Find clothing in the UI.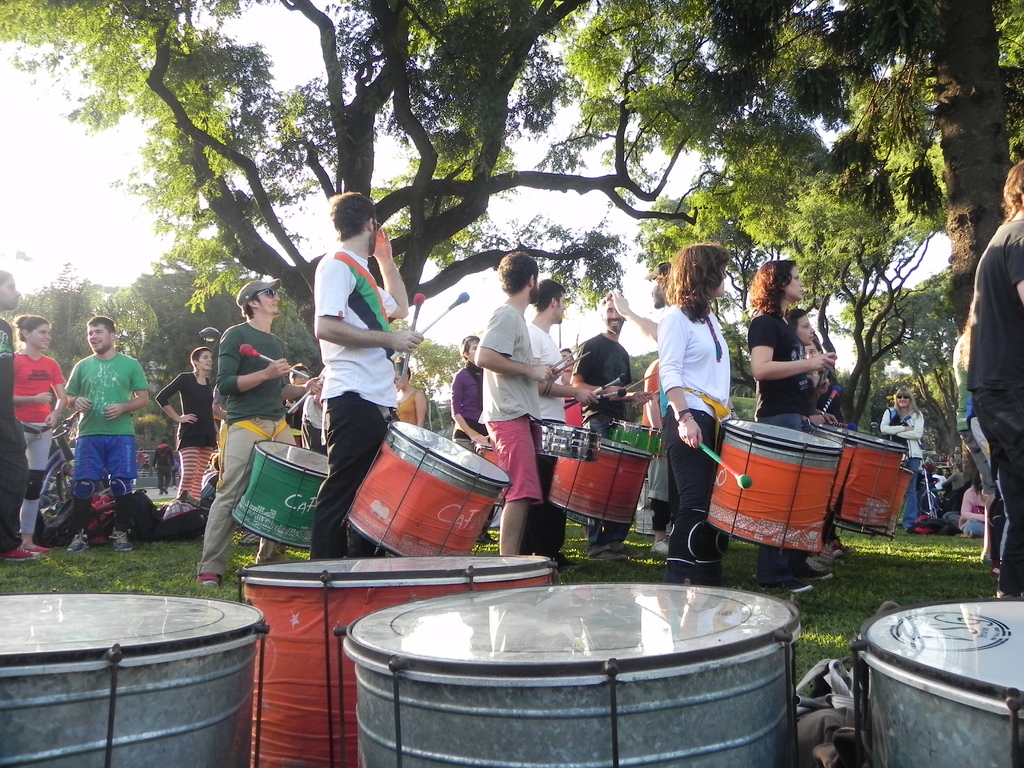
UI element at bbox=(157, 369, 220, 504).
